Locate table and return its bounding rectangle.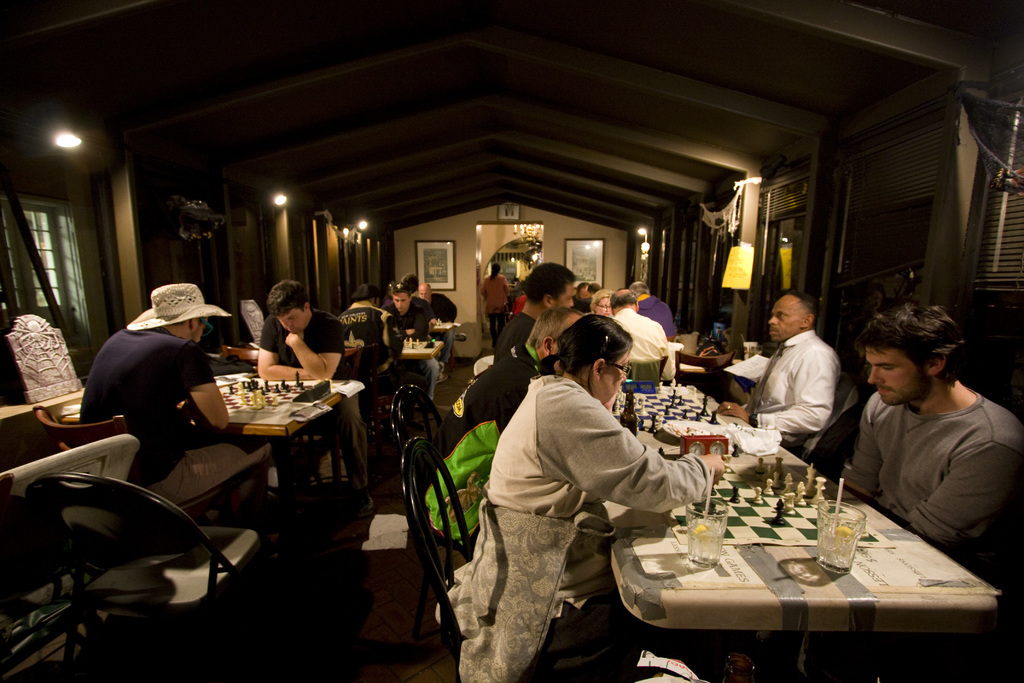
399/336/445/394.
